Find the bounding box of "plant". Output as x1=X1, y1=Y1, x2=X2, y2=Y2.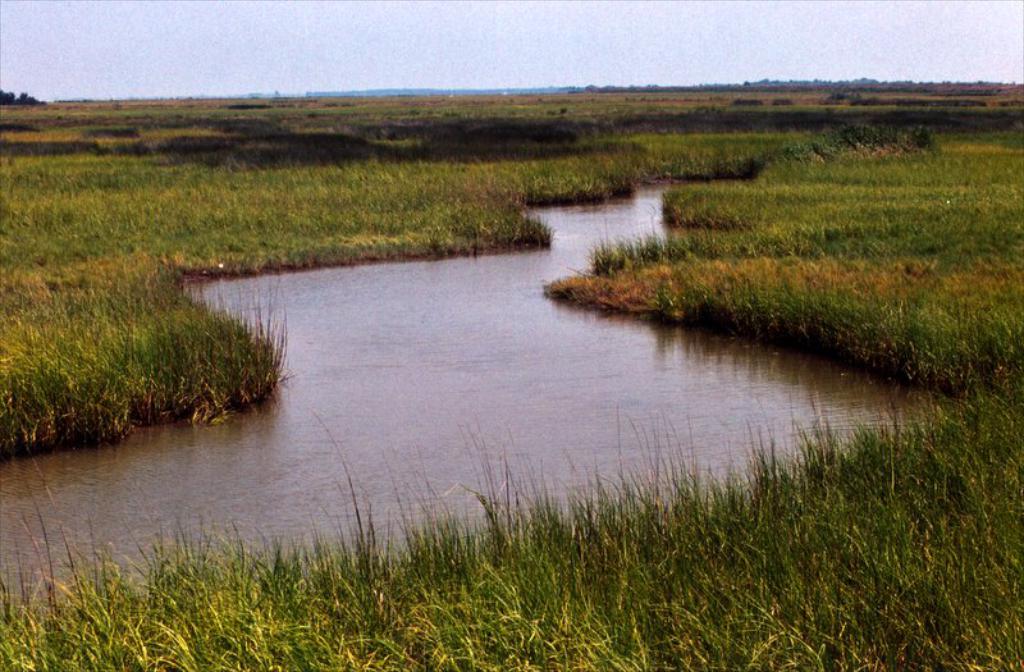
x1=895, y1=120, x2=936, y2=159.
